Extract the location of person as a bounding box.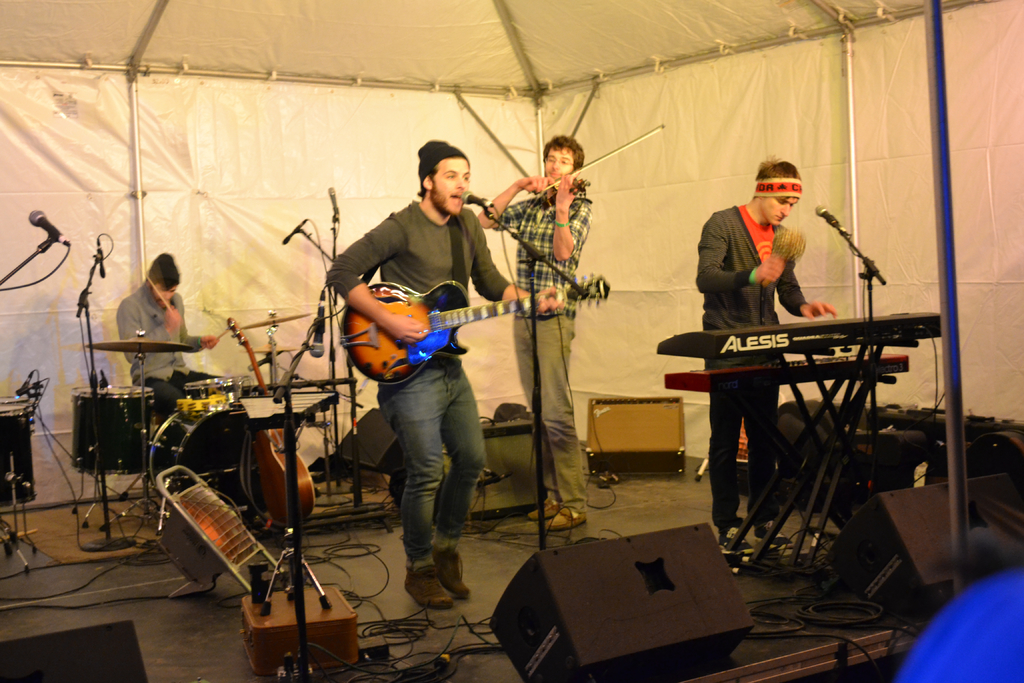
left=125, top=254, right=238, bottom=507.
